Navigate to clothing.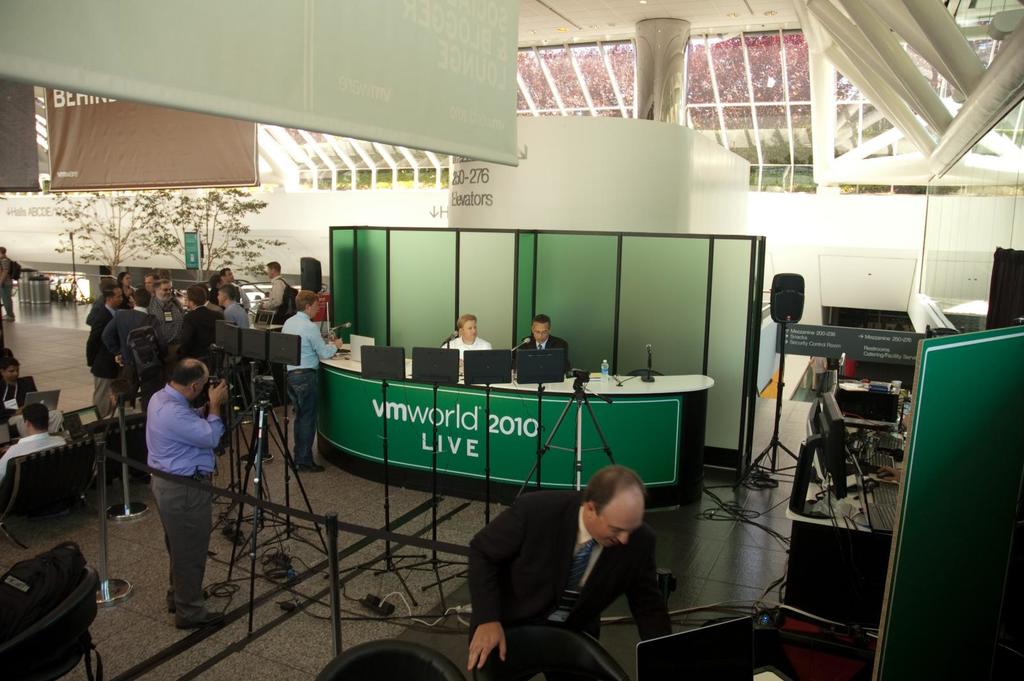
Navigation target: bbox=(116, 297, 162, 397).
